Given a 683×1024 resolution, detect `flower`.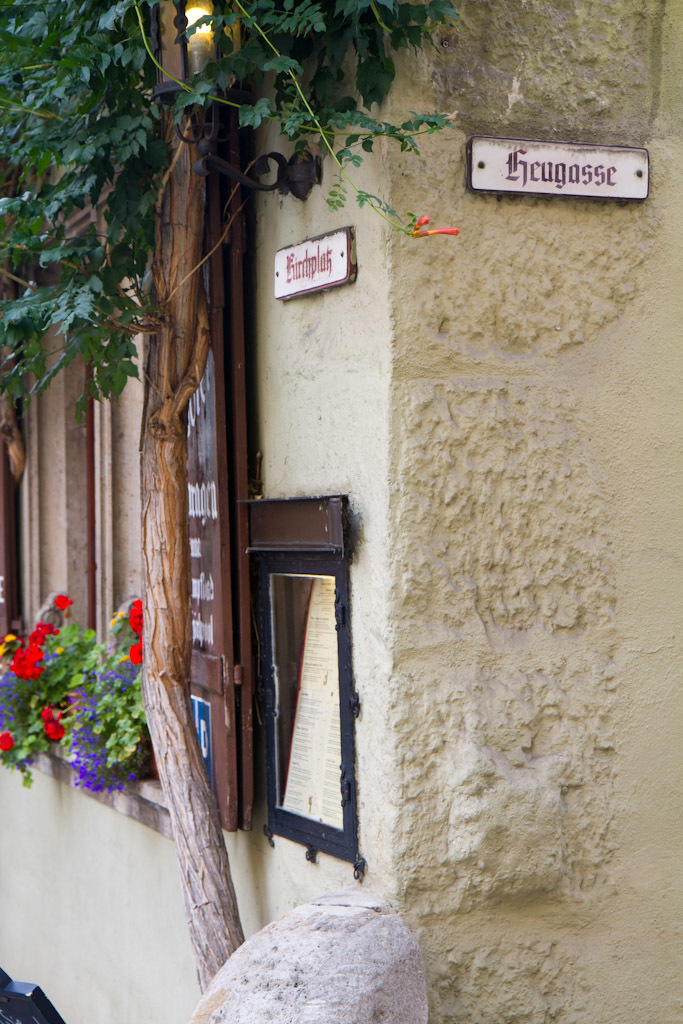
[left=126, top=605, right=146, bottom=635].
